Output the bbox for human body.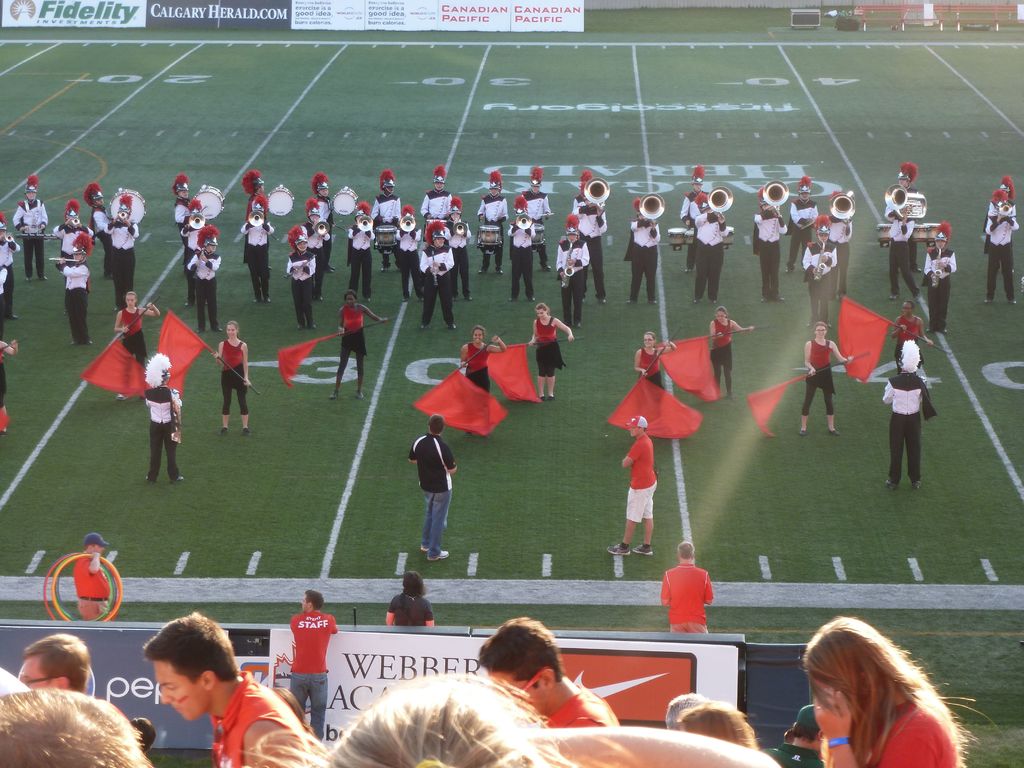
[left=13, top=172, right=49, bottom=277].
